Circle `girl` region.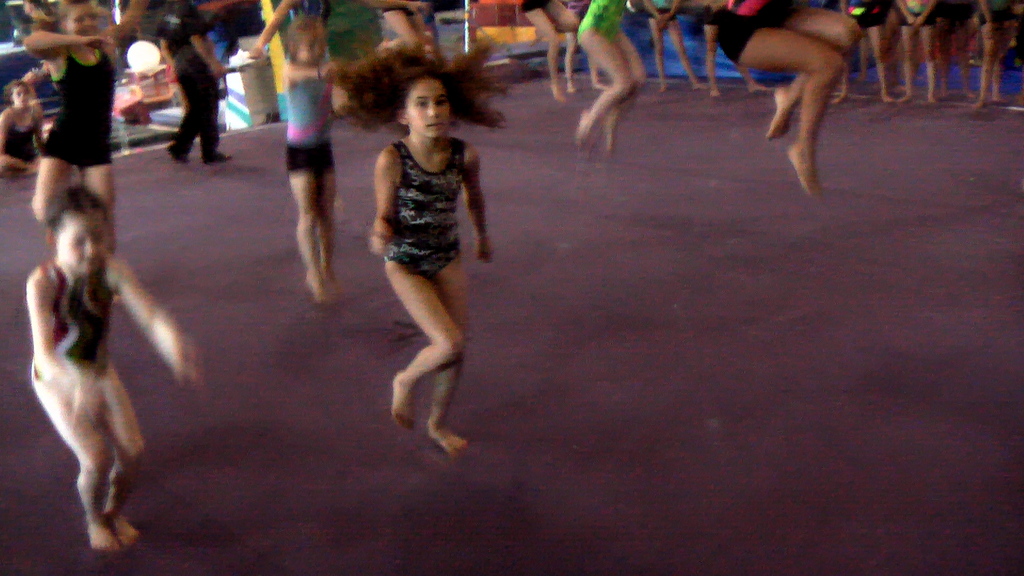
Region: 26,182,206,555.
